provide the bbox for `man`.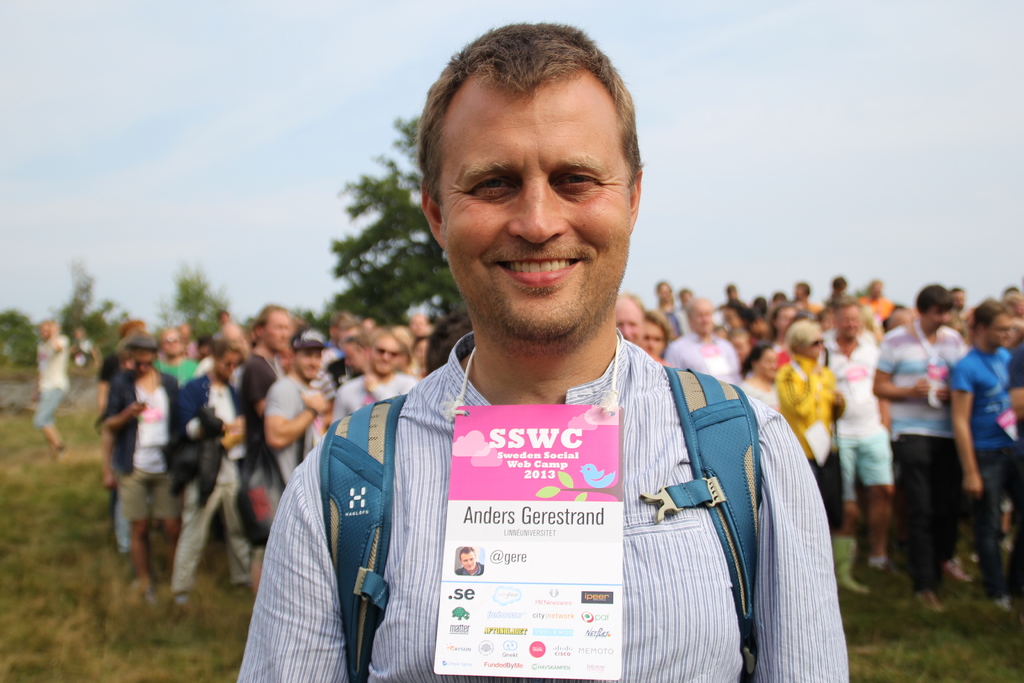
bbox(264, 42, 860, 682).
